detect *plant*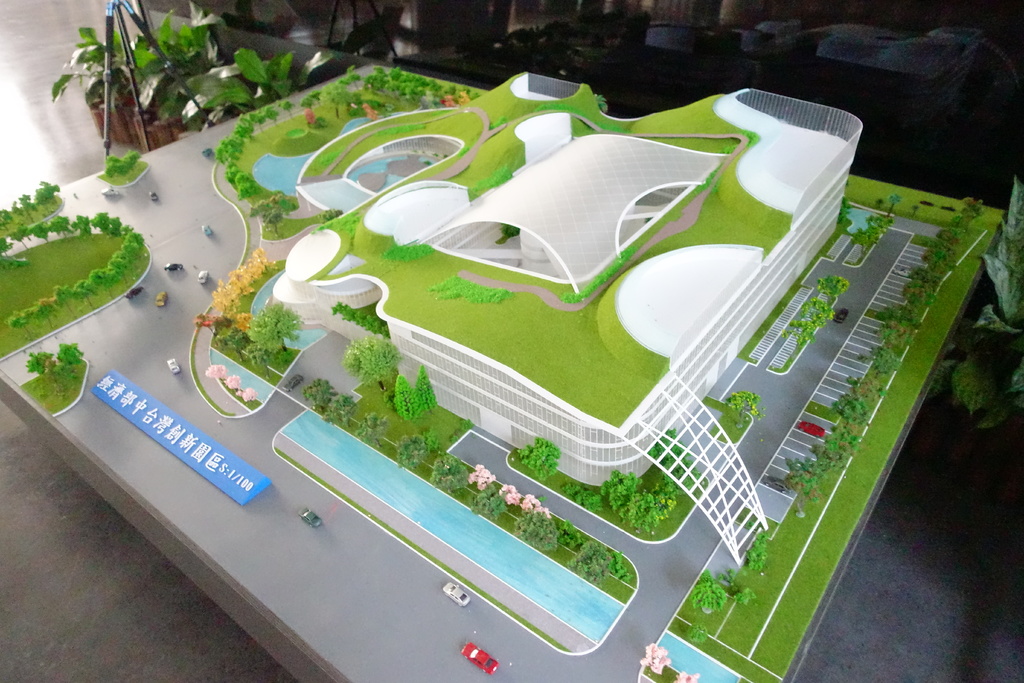
x1=180, y1=48, x2=324, y2=118
